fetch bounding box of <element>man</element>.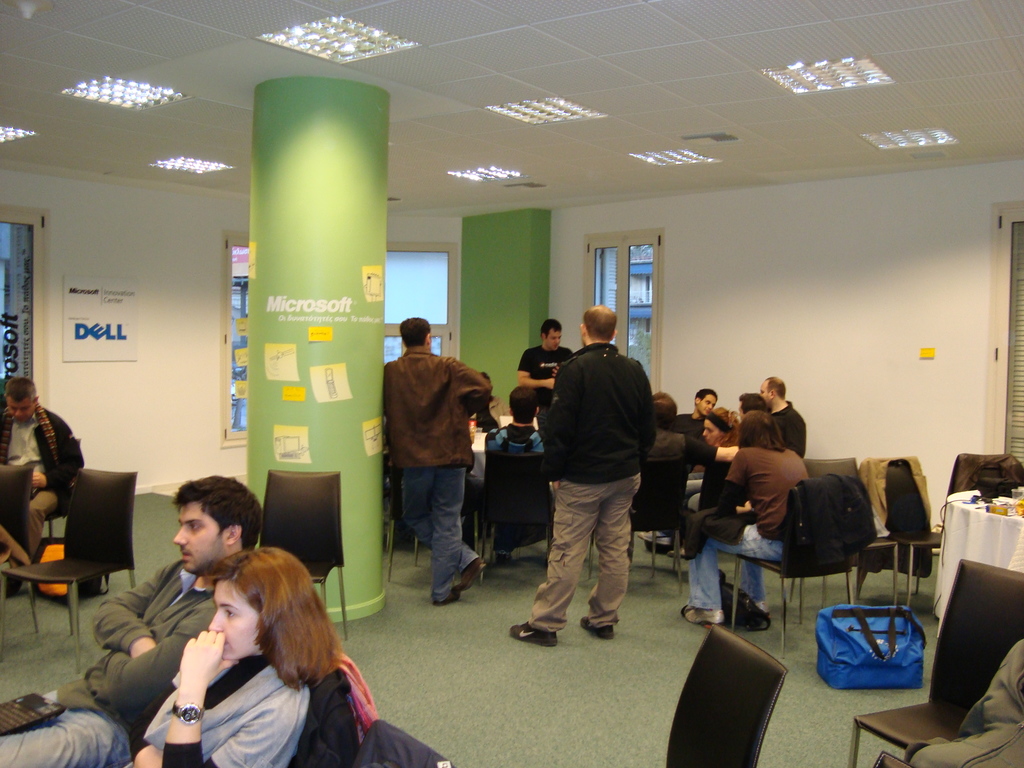
Bbox: Rect(383, 319, 493, 603).
